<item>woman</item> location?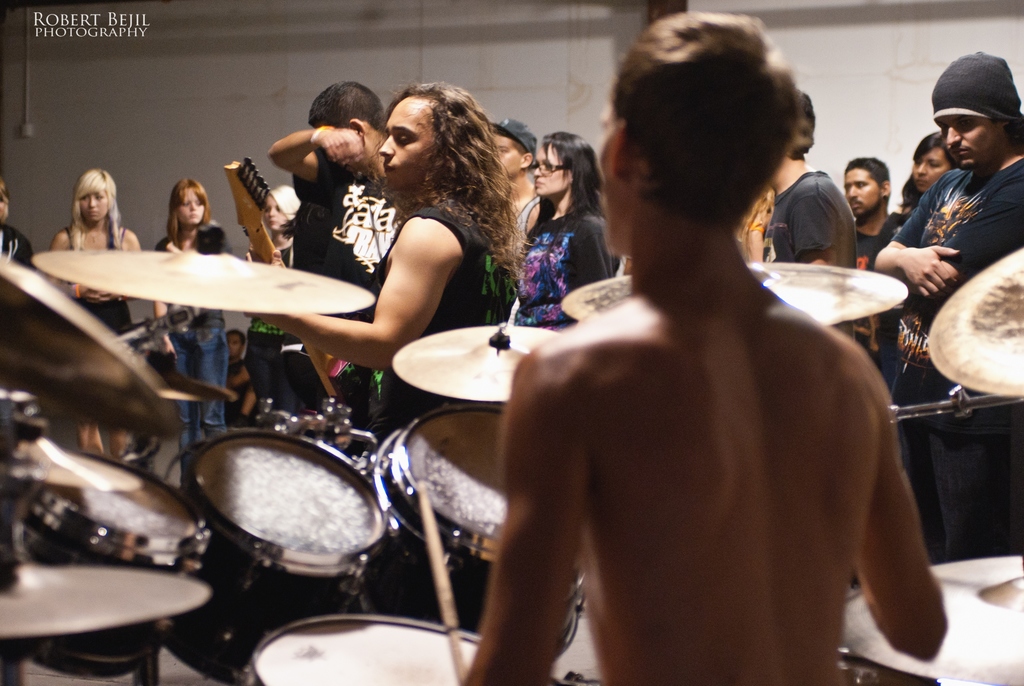
bbox(152, 179, 234, 487)
